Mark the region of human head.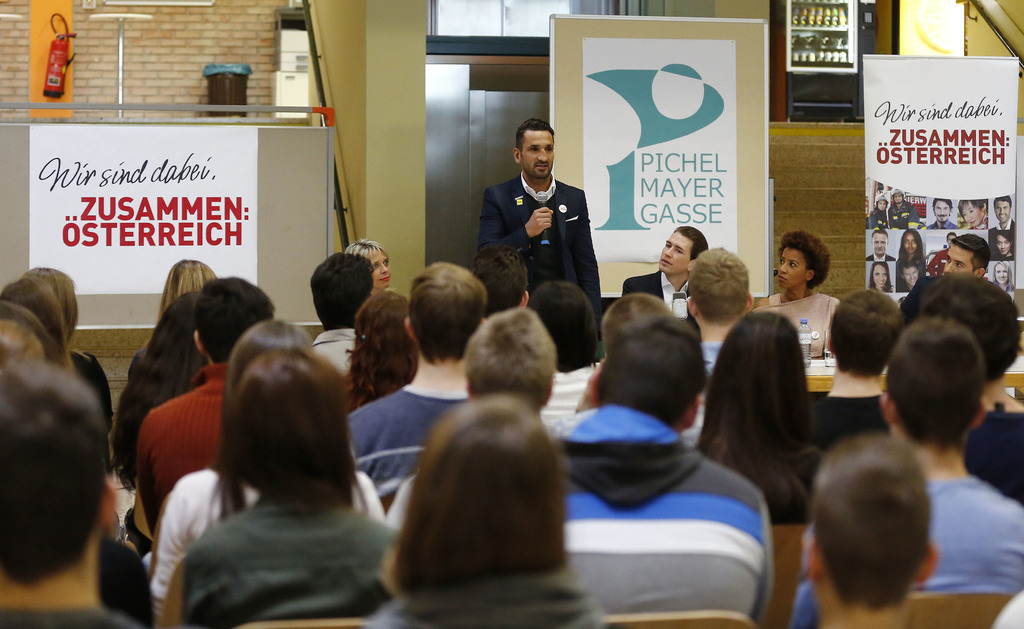
Region: {"left": 776, "top": 229, "right": 833, "bottom": 292}.
